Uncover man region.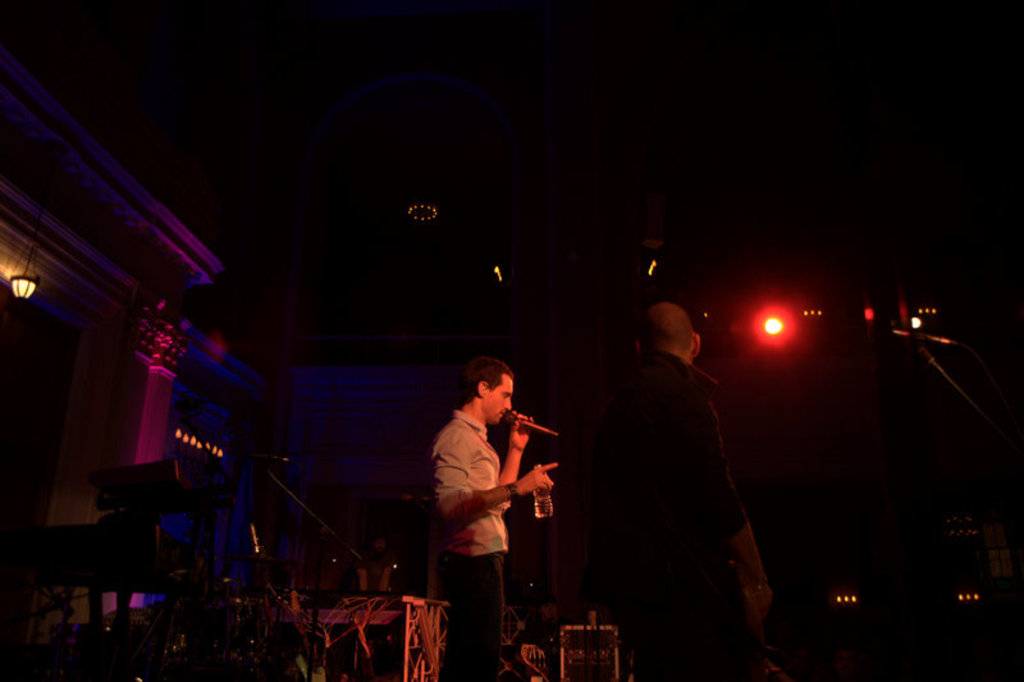
Uncovered: left=431, top=366, right=562, bottom=681.
